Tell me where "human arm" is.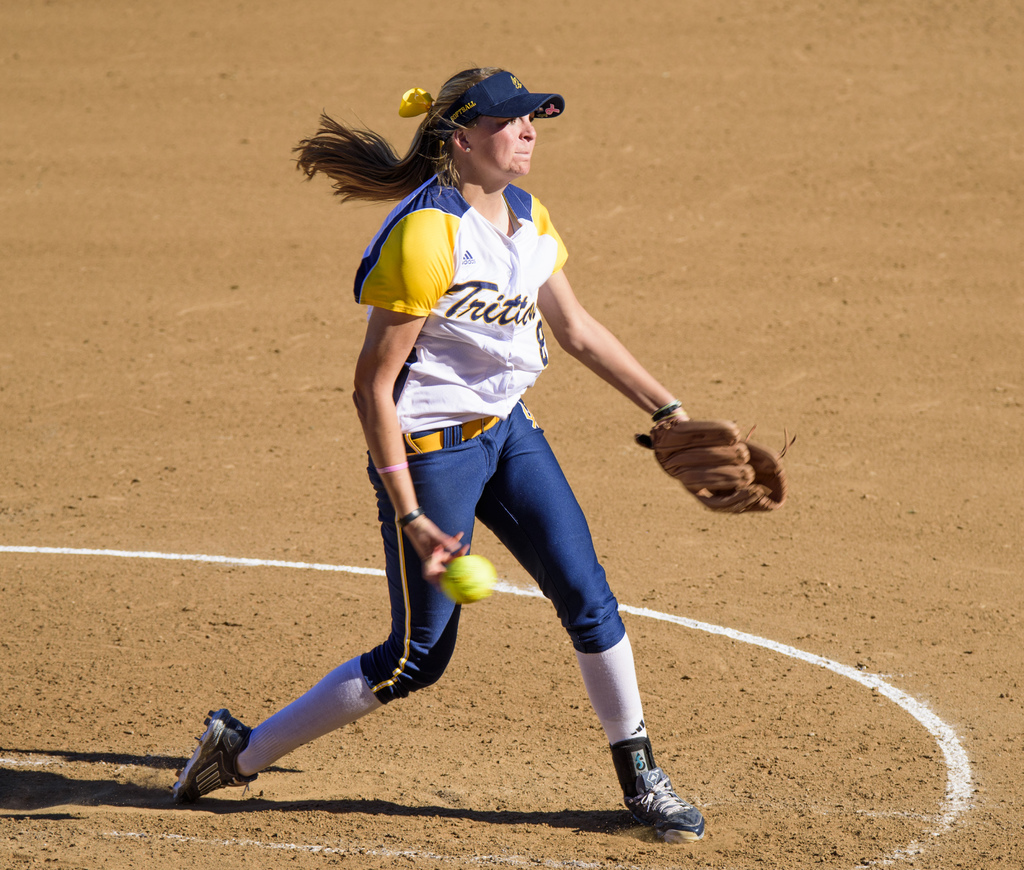
"human arm" is at [539,211,715,474].
